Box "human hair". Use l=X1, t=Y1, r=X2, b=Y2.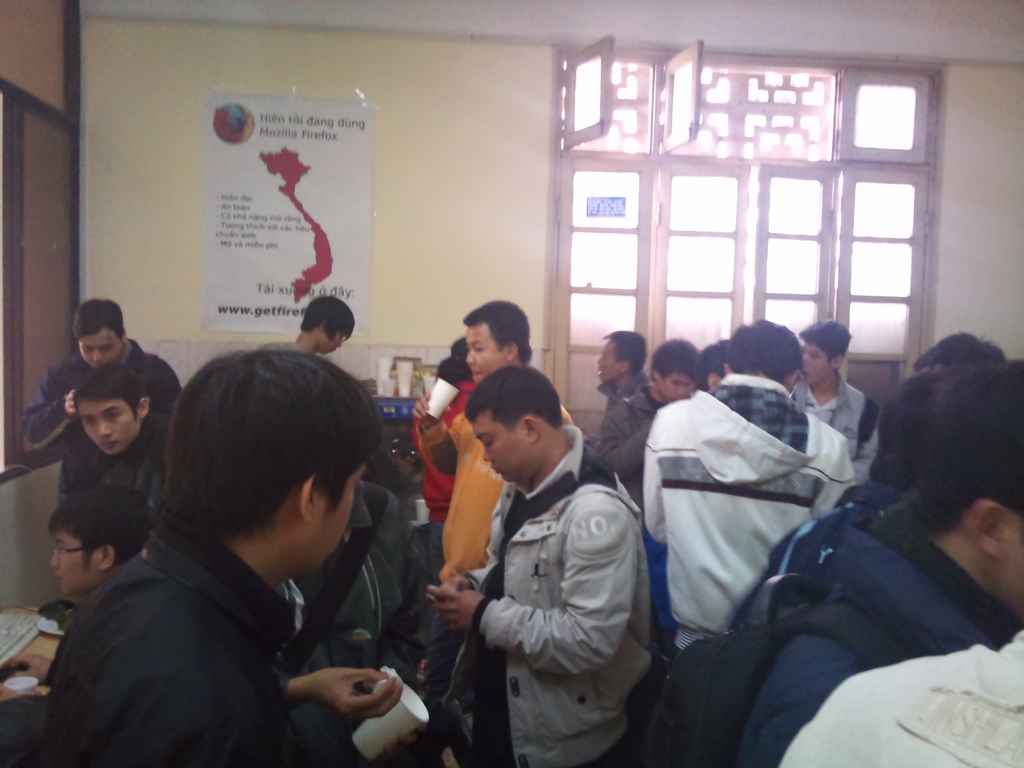
l=725, t=317, r=804, b=380.
